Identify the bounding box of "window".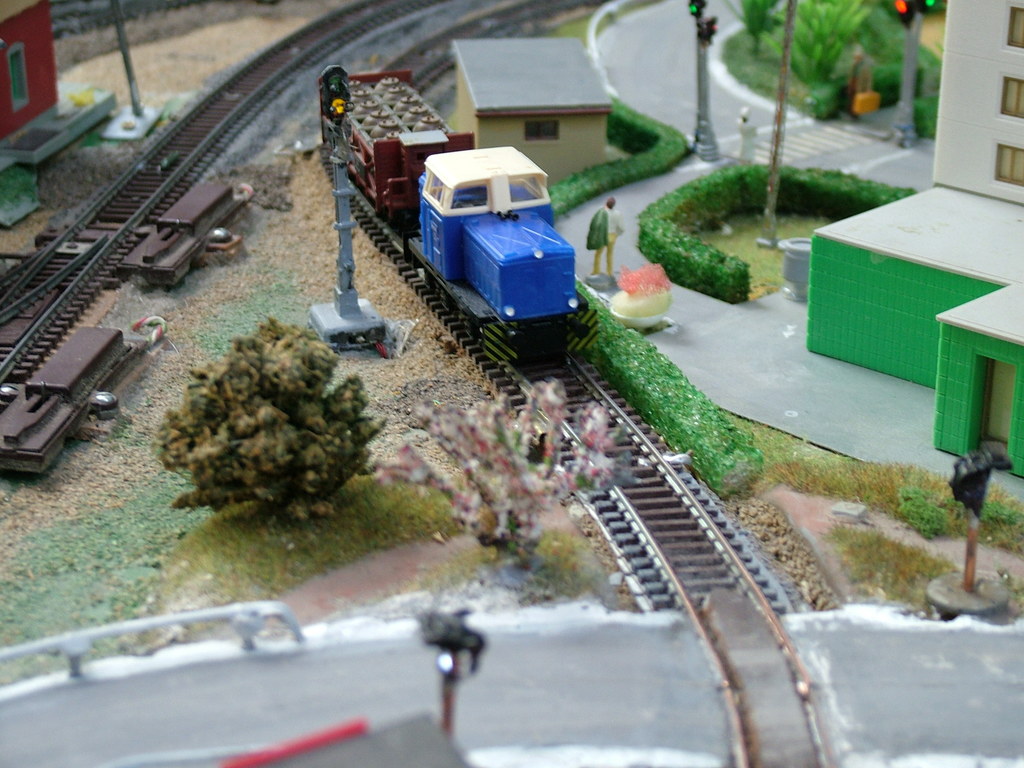
(x1=1006, y1=10, x2=1023, y2=51).
